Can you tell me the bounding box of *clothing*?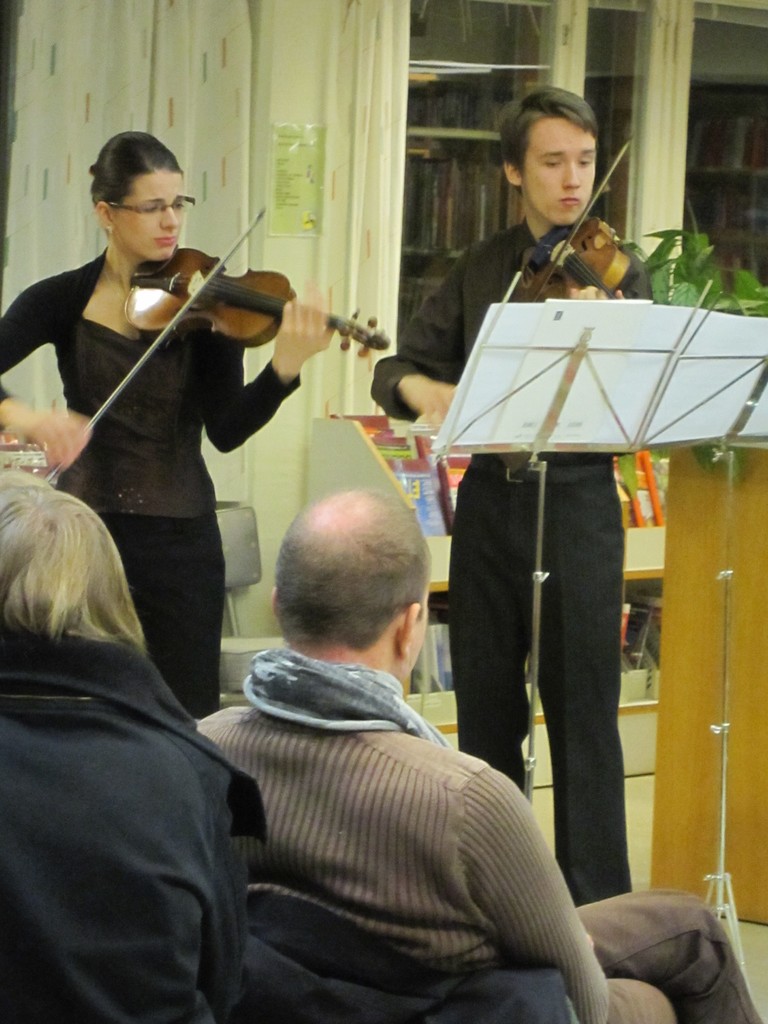
365 207 654 458.
